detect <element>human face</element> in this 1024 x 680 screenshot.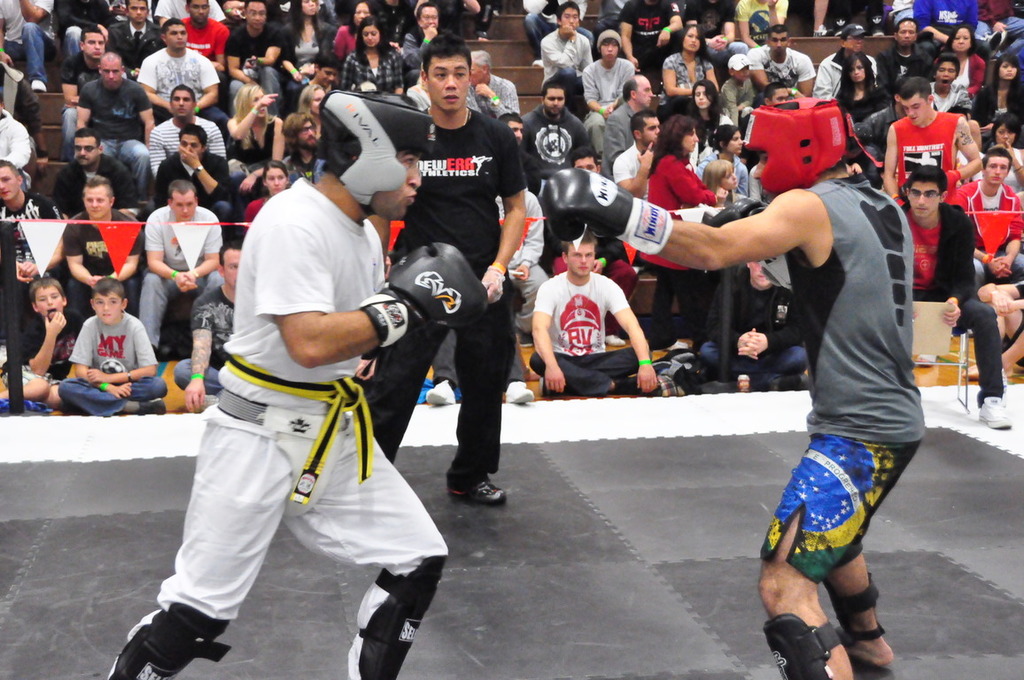
Detection: <box>600,41,618,65</box>.
